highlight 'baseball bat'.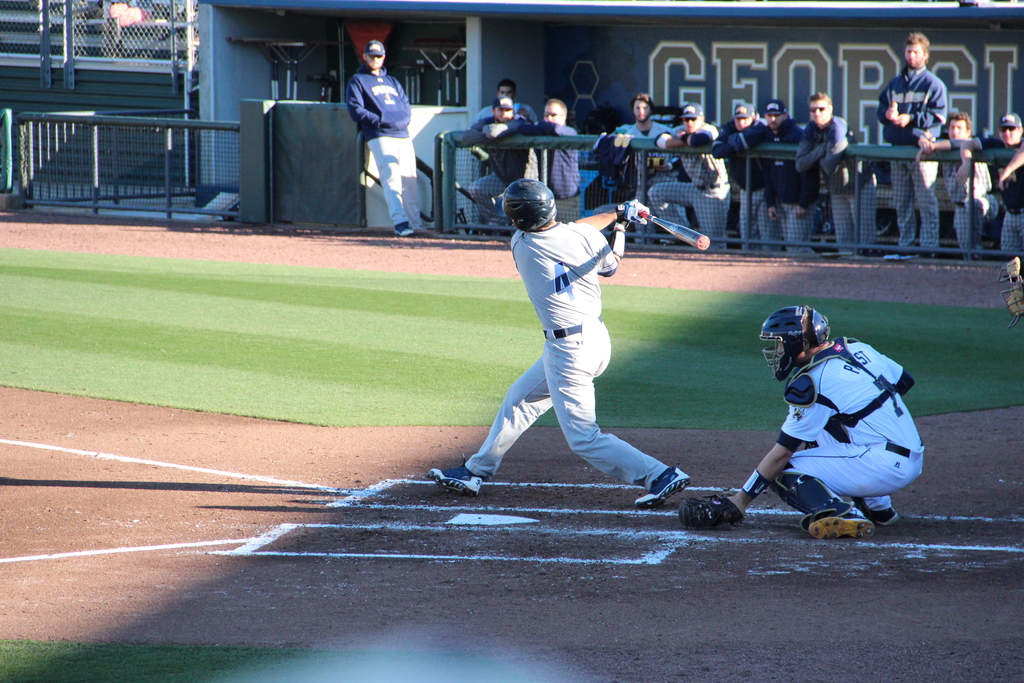
Highlighted region: <region>635, 207, 711, 252</region>.
